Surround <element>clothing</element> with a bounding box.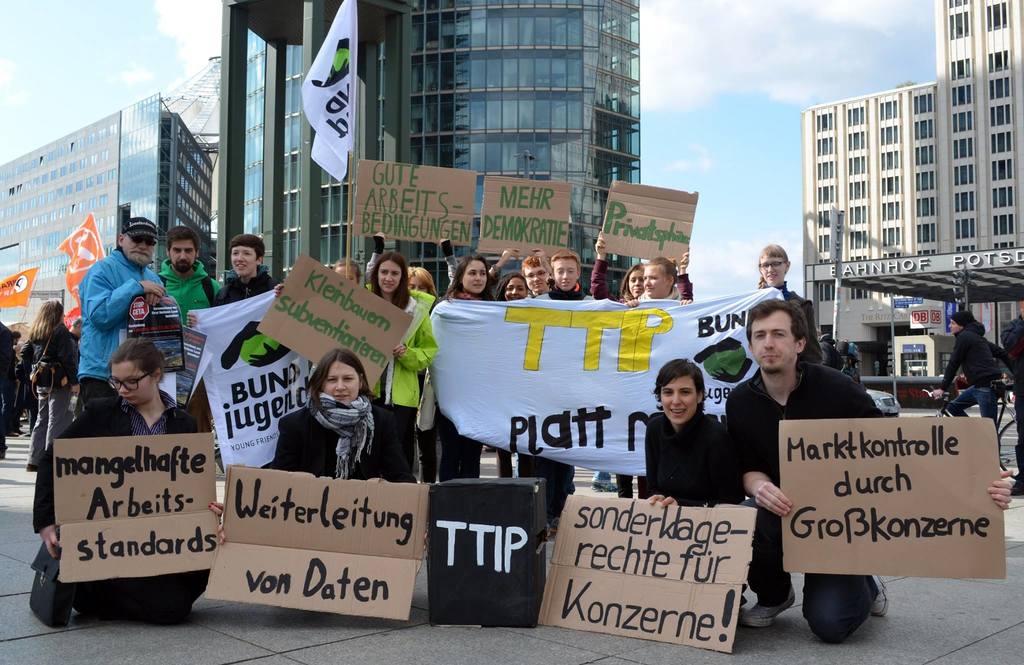
(76,247,179,393).
